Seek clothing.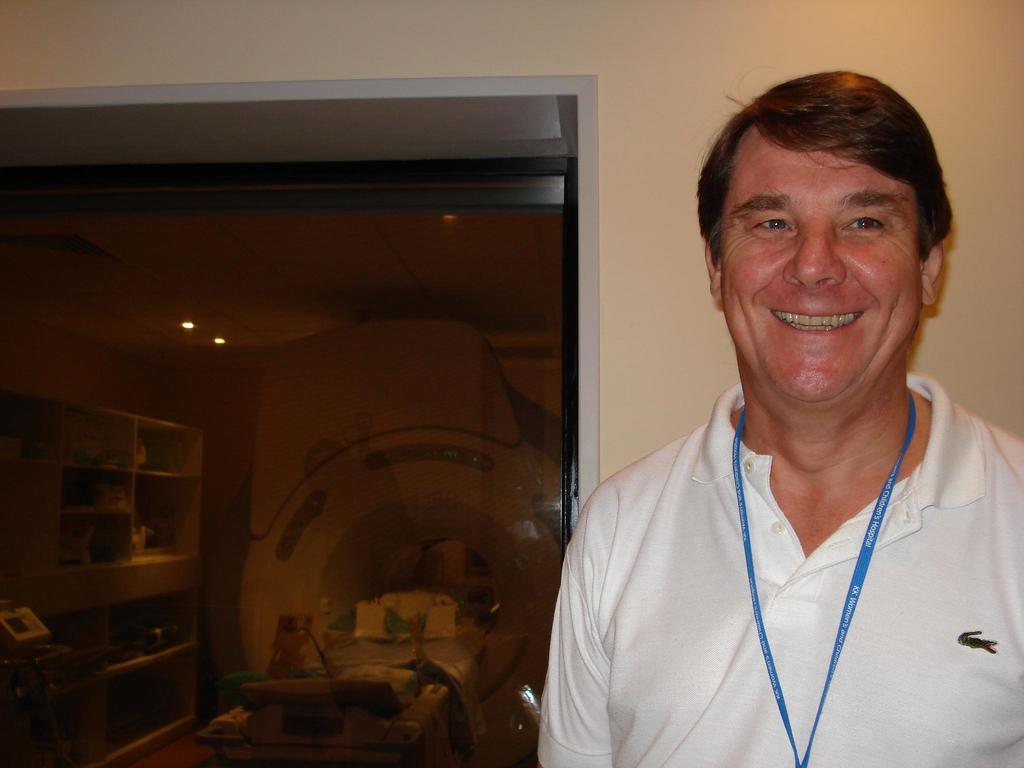
box(549, 333, 988, 760).
